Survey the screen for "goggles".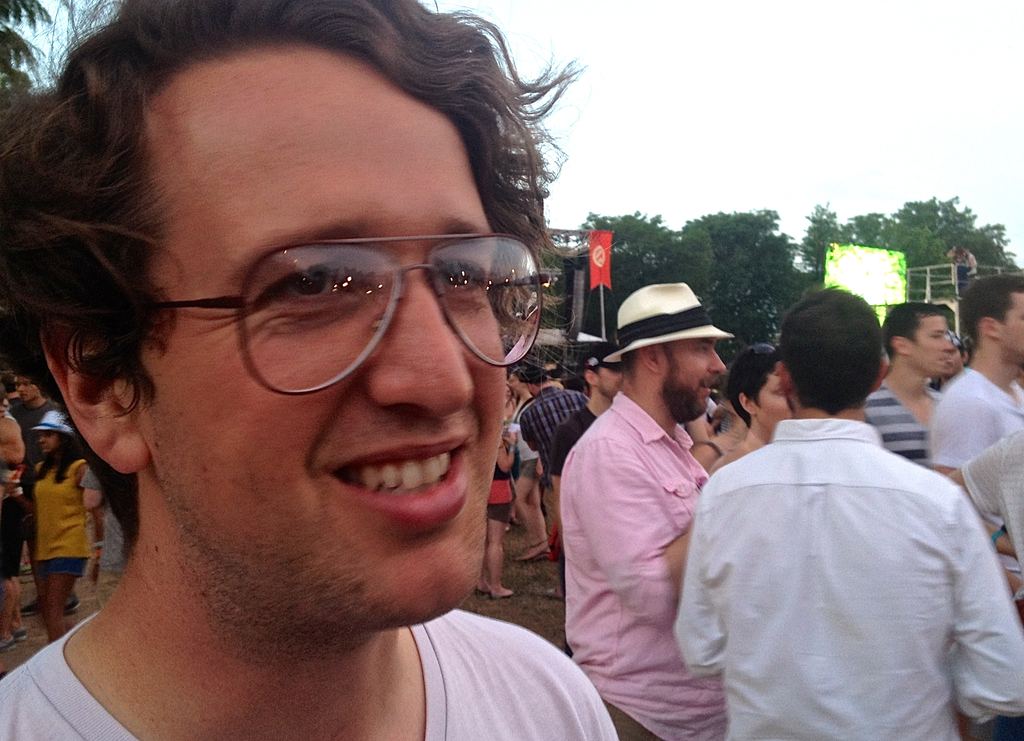
Survey found: x1=125, y1=225, x2=559, y2=405.
